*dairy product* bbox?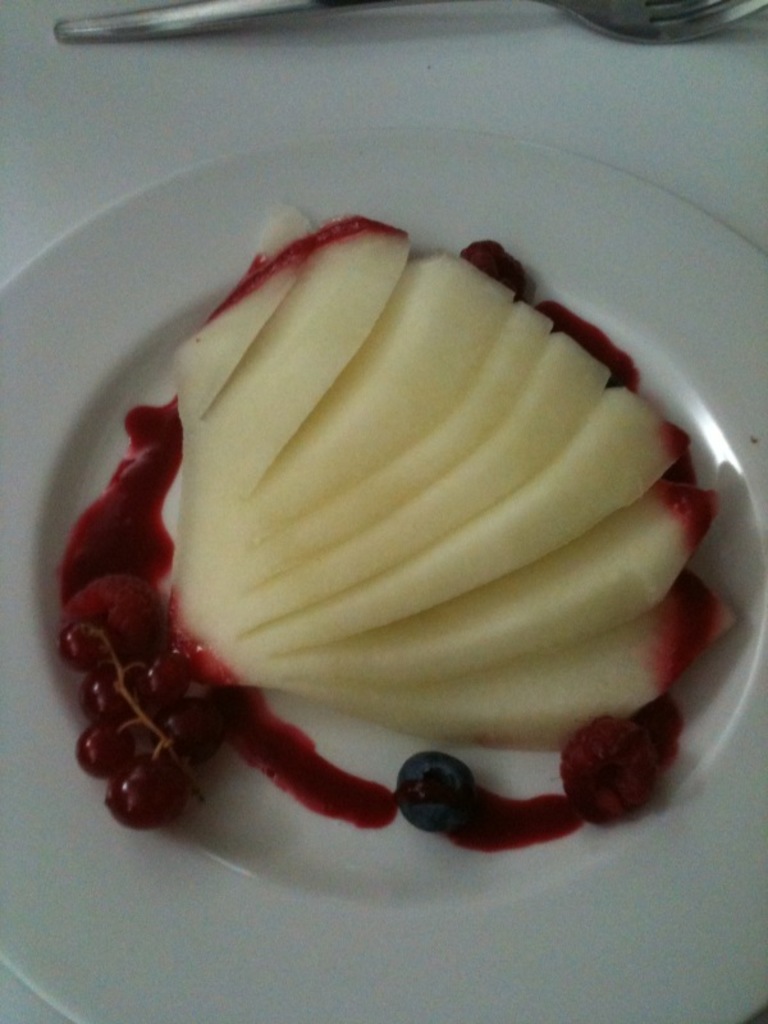
select_region(51, 177, 689, 849)
